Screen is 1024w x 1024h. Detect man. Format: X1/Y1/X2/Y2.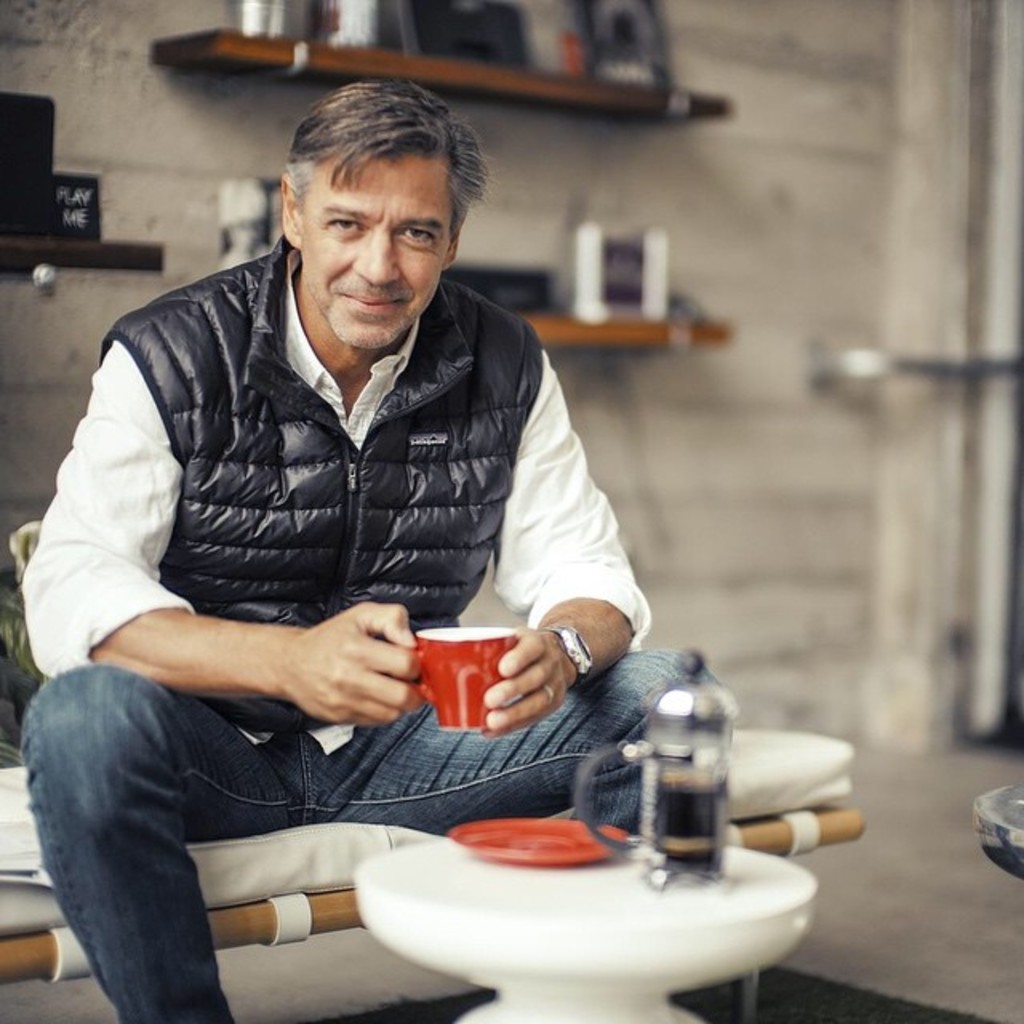
14/85/731/986.
